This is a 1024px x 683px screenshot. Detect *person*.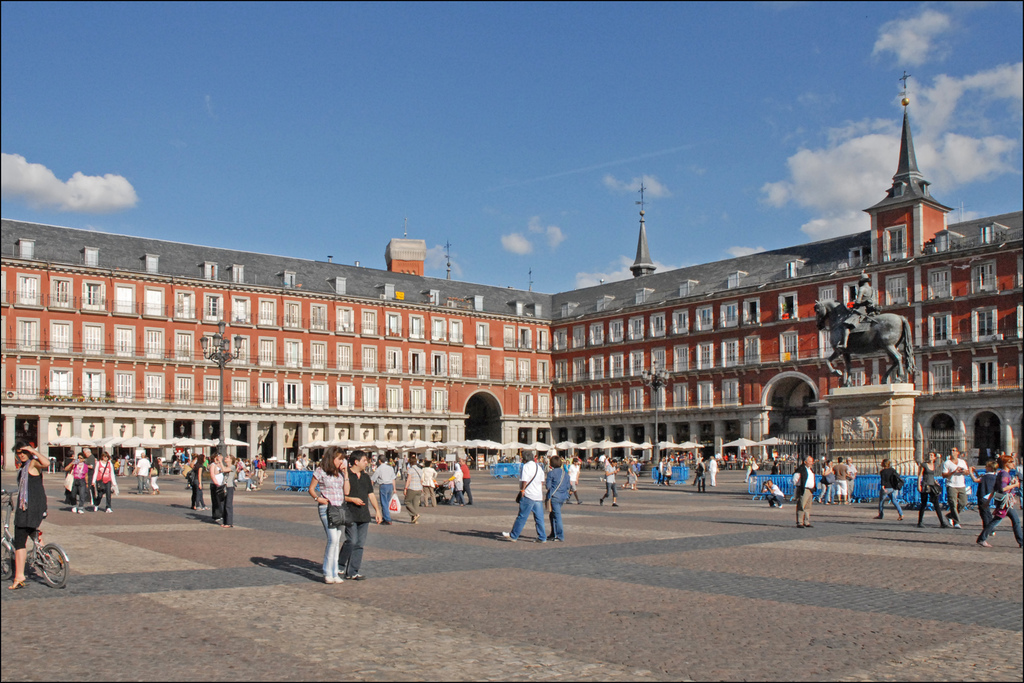
region(364, 458, 397, 524).
